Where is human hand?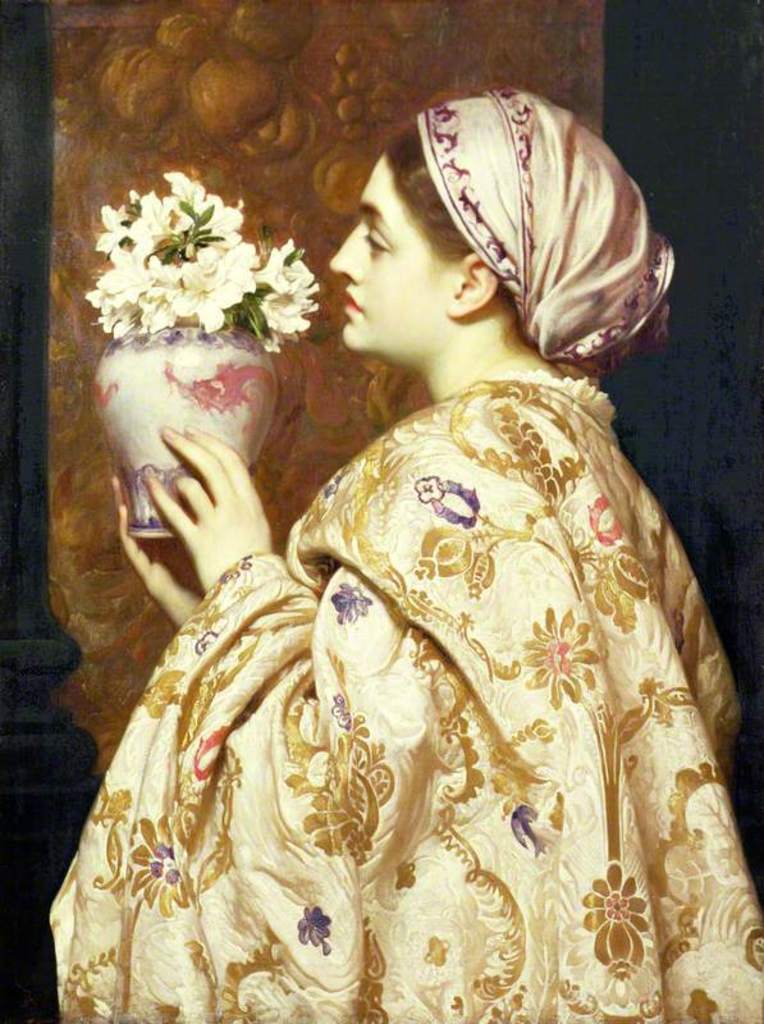
locate(107, 472, 209, 634).
